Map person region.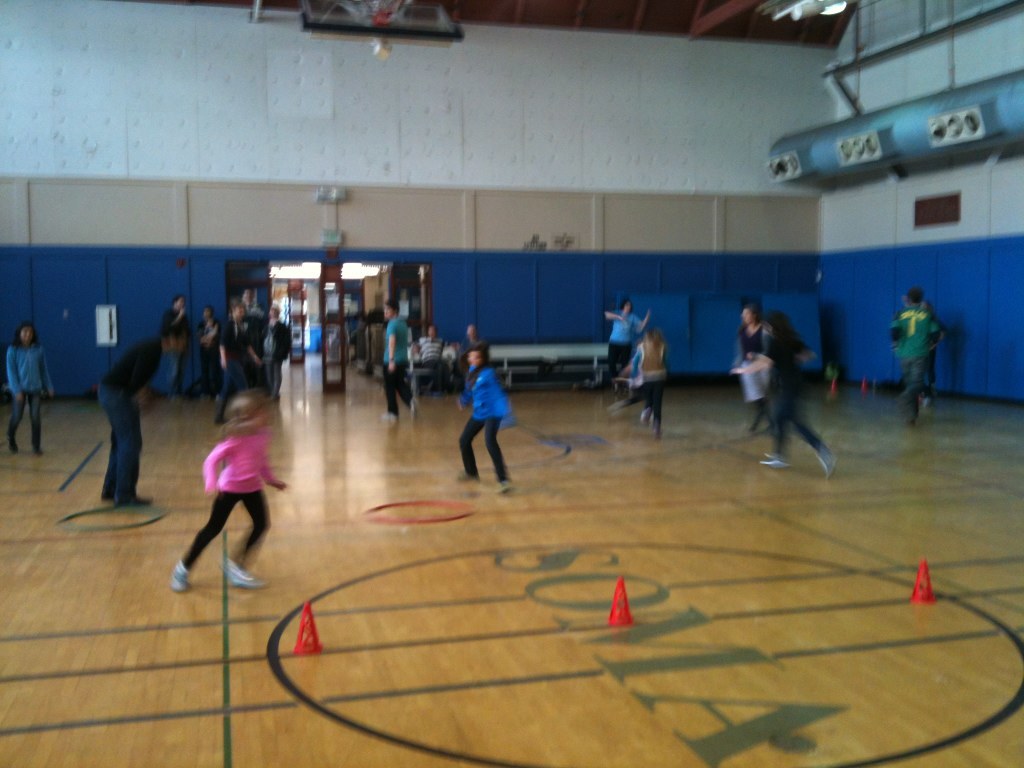
Mapped to Rect(195, 303, 219, 405).
